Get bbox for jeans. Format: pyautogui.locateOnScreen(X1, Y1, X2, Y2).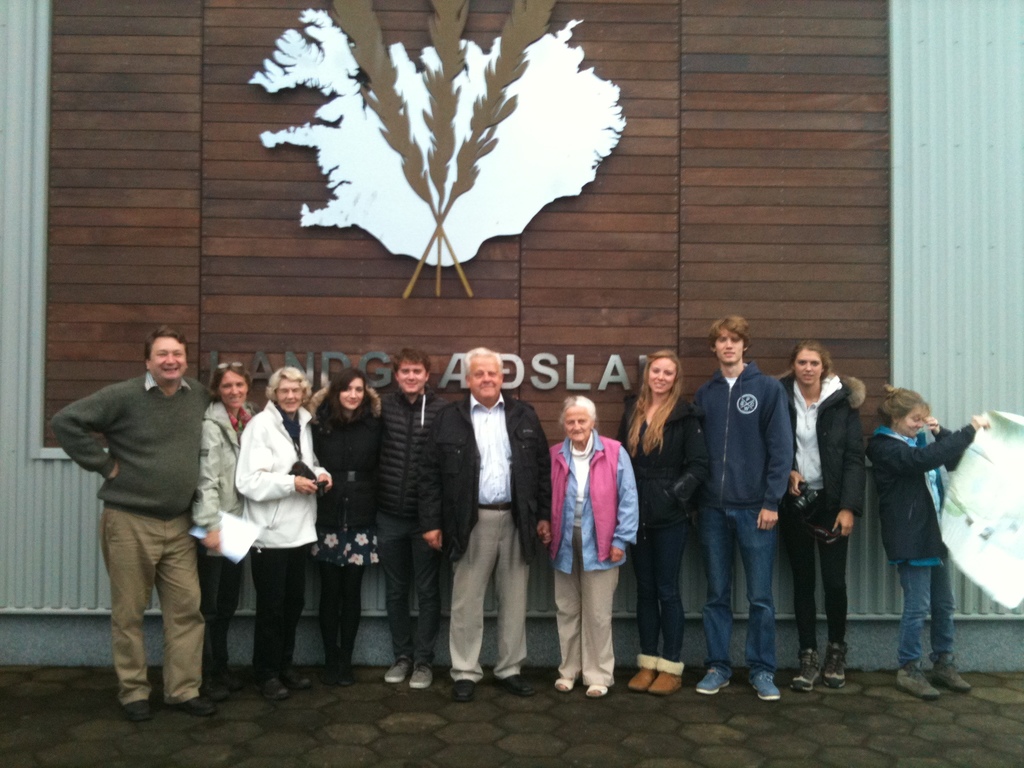
pyautogui.locateOnScreen(900, 559, 975, 692).
